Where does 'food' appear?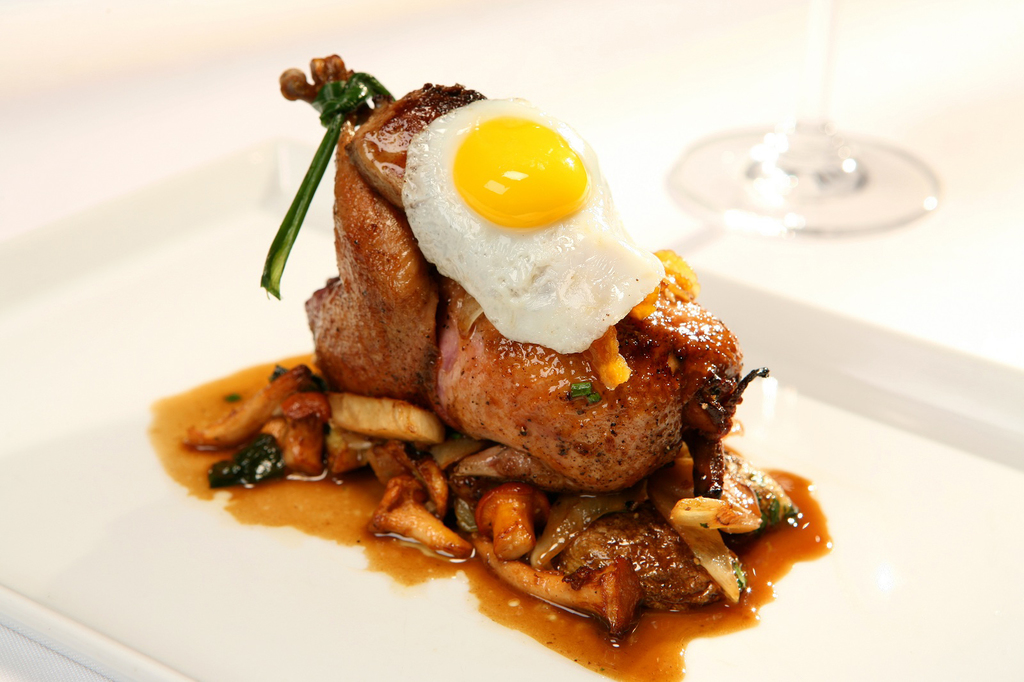
Appears at Rect(202, 89, 798, 619).
